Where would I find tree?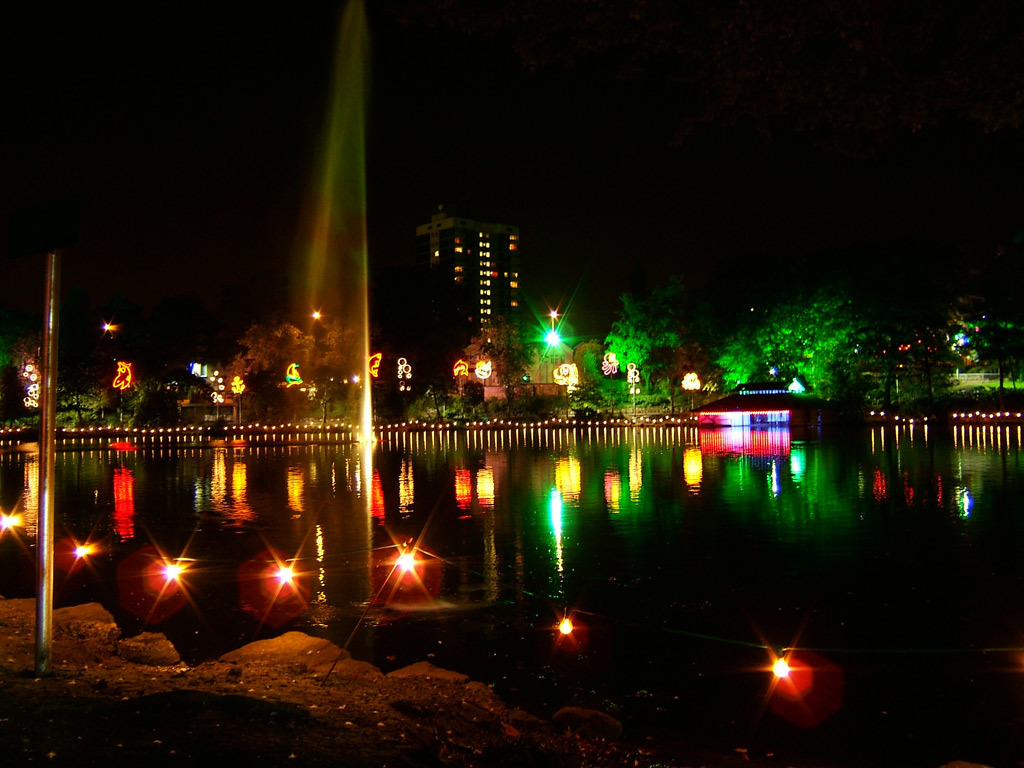
At box=[7, 381, 175, 430].
